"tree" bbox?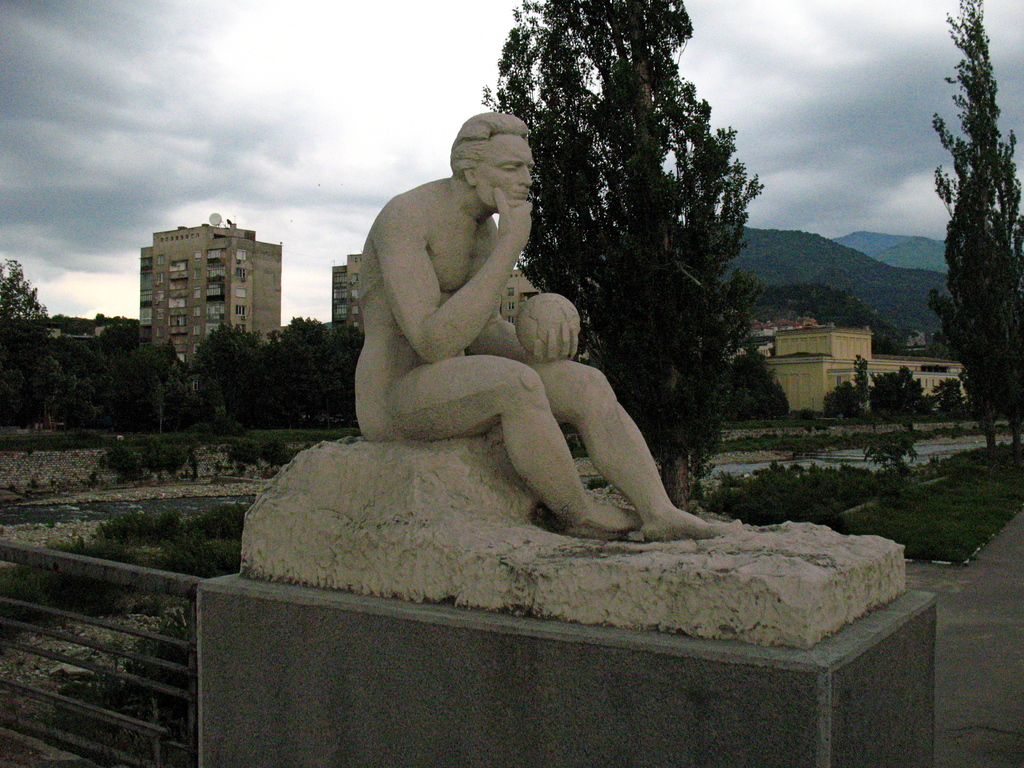
<bbox>879, 366, 927, 417</bbox>
